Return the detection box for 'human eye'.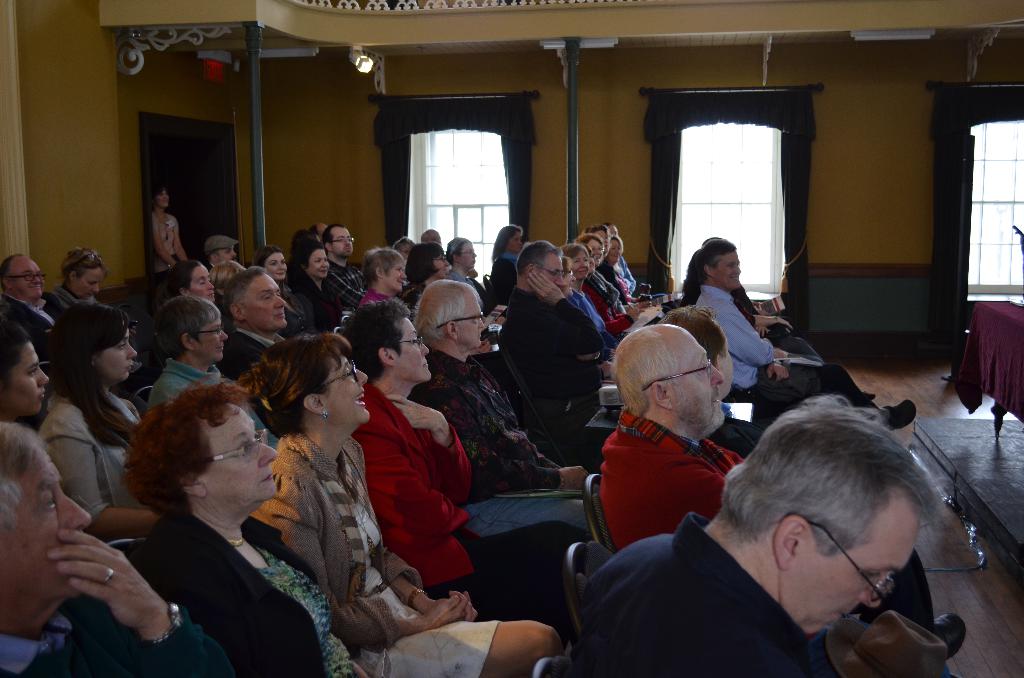
261 292 271 302.
